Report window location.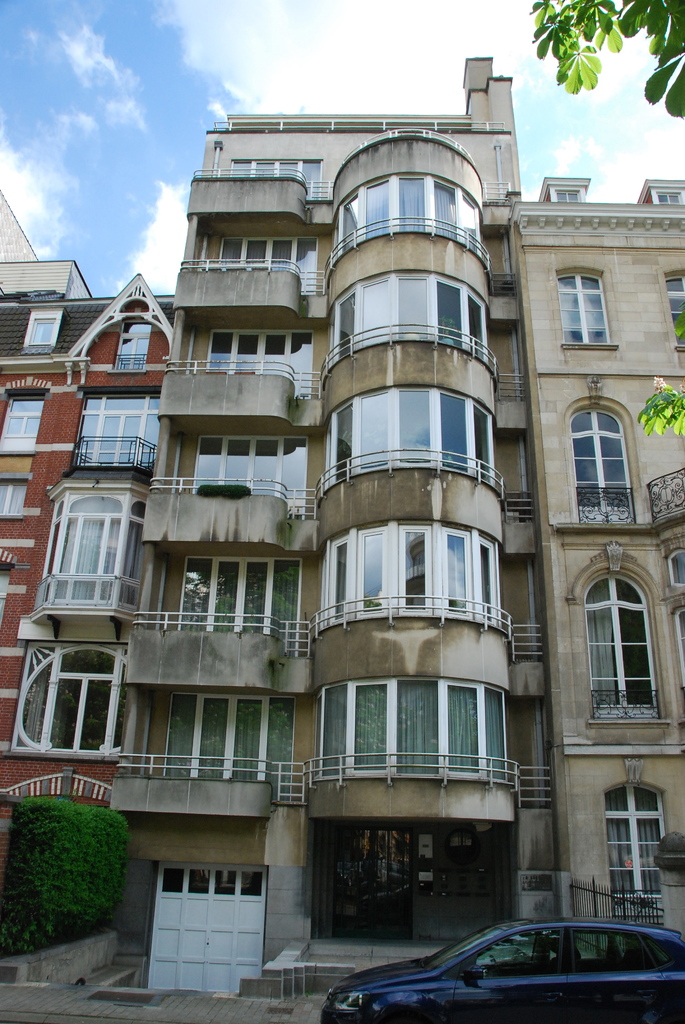
Report: l=659, t=264, r=684, b=357.
